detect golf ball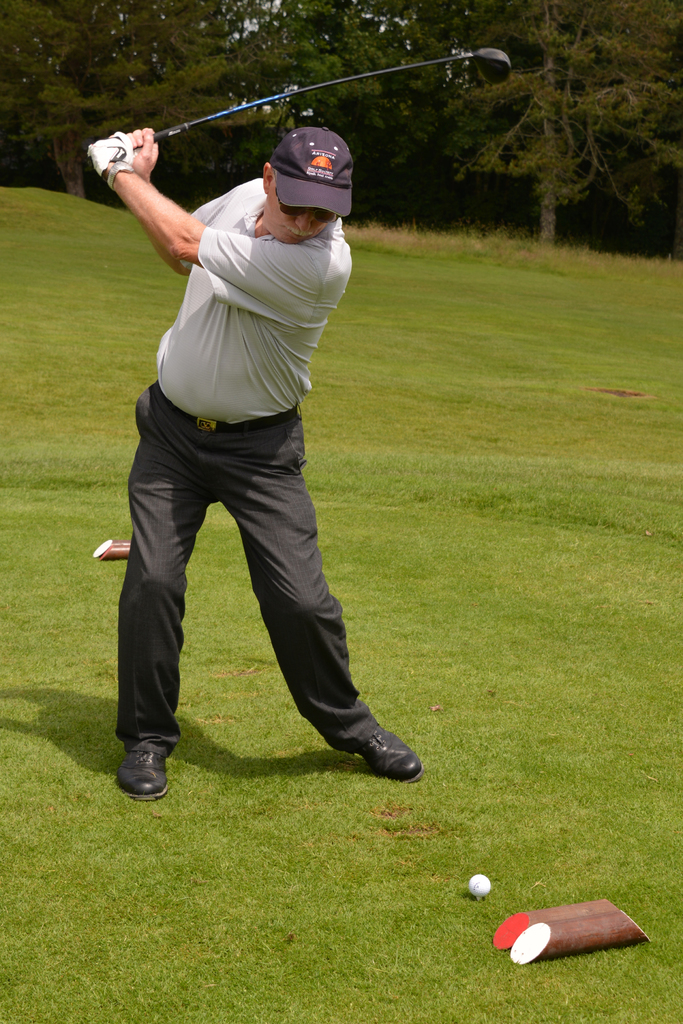
<region>470, 874, 496, 895</region>
